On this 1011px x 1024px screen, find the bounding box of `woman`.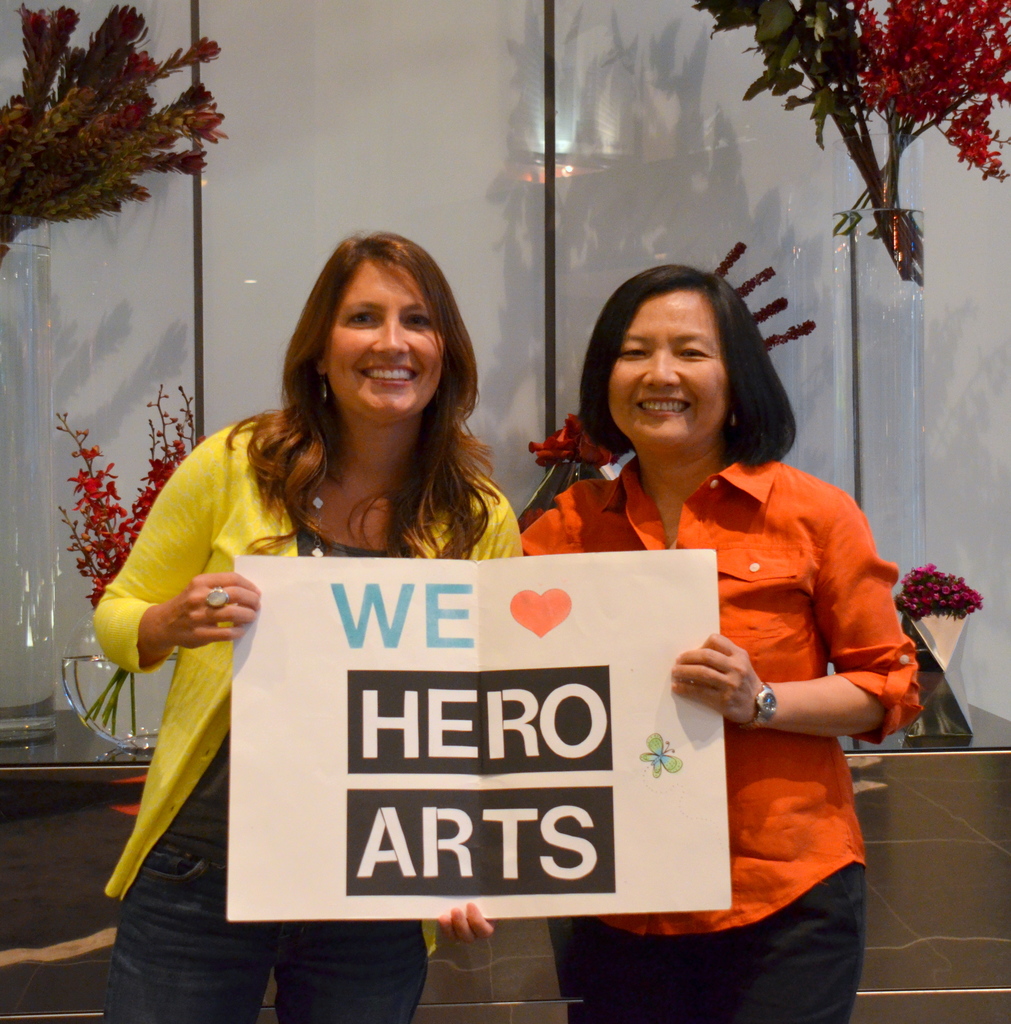
Bounding box: bbox=(93, 218, 524, 1023).
